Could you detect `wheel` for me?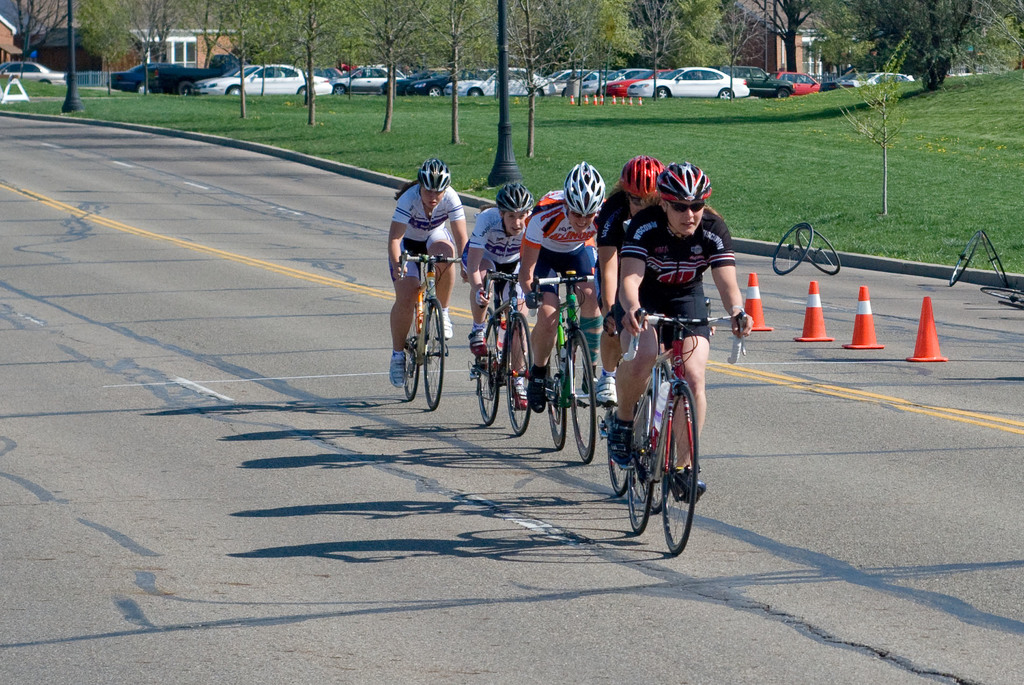
Detection result: (left=298, top=88, right=318, bottom=96).
